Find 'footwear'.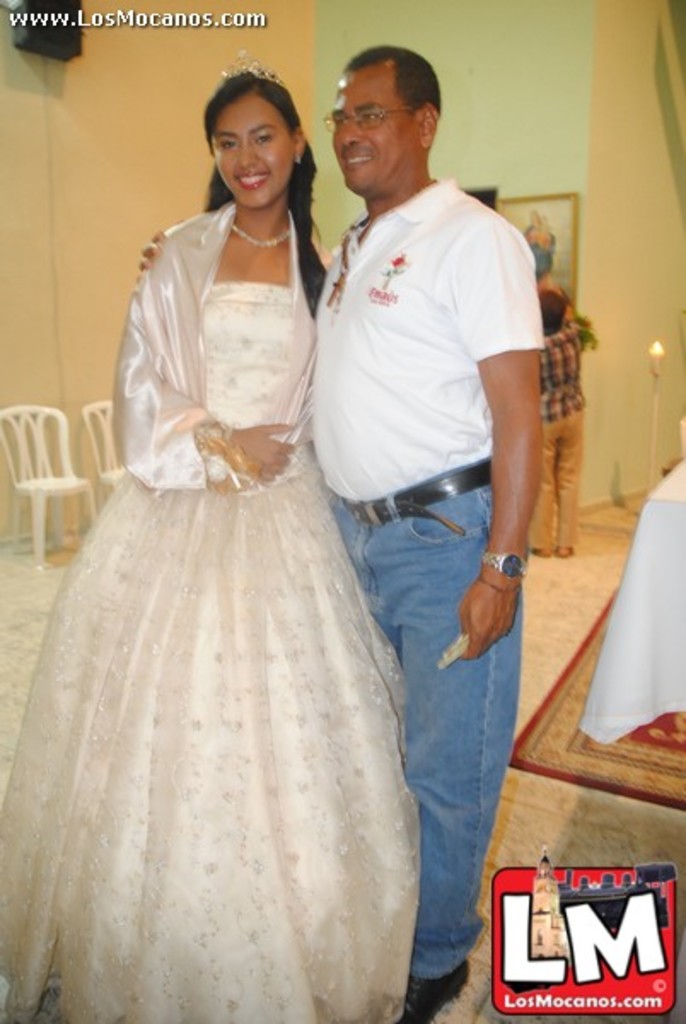
(410,975,461,1019).
